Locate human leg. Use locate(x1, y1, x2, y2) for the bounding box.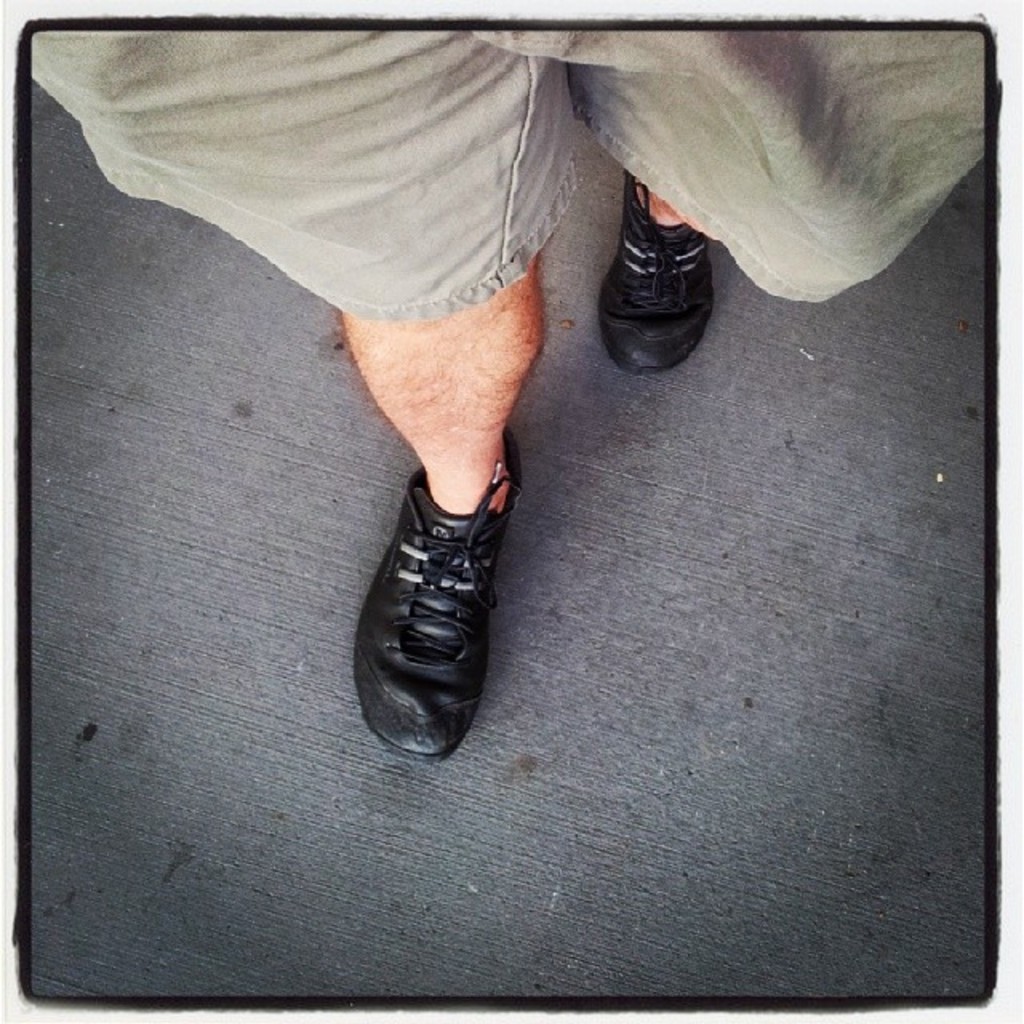
locate(603, 195, 710, 371).
